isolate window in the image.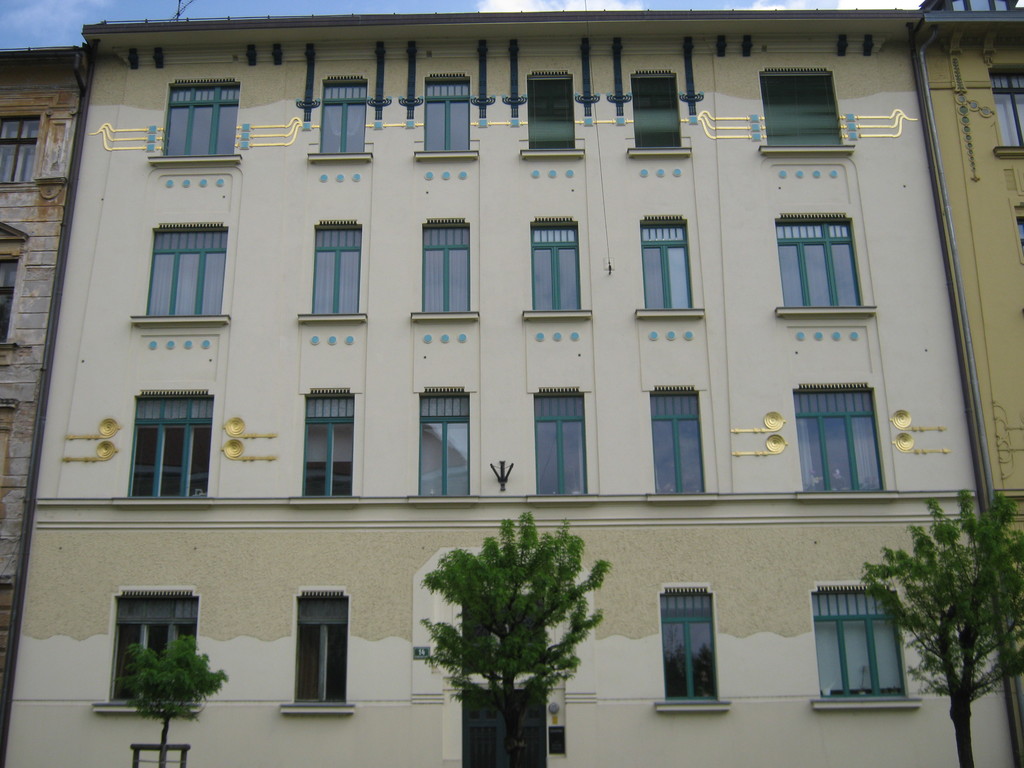
Isolated region: [x1=953, y1=0, x2=1009, y2=8].
